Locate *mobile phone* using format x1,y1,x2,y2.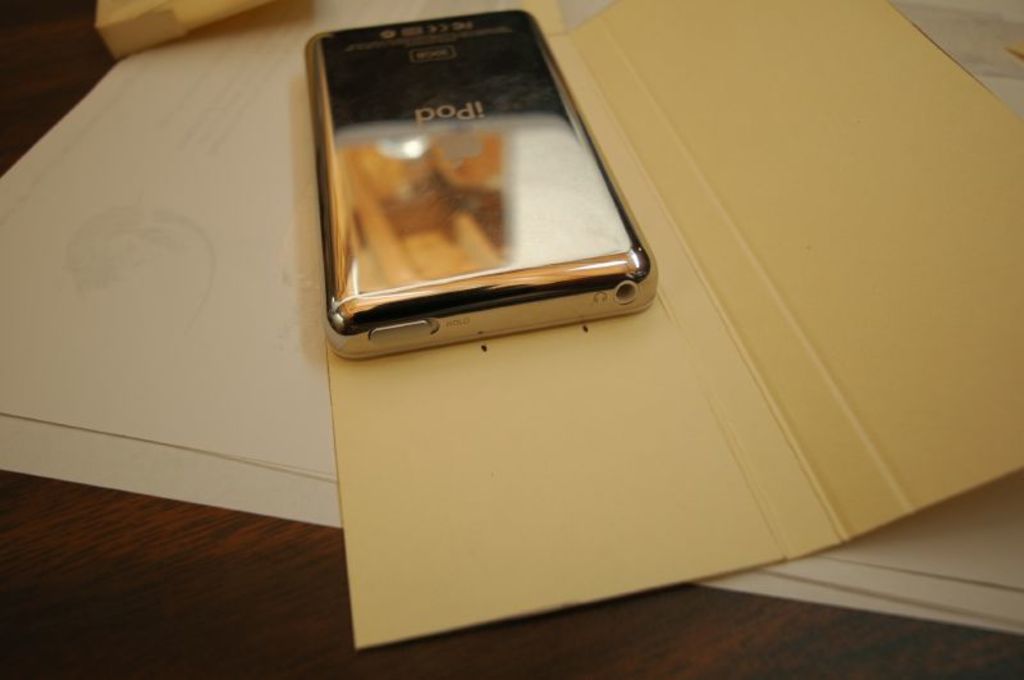
291,12,673,360.
